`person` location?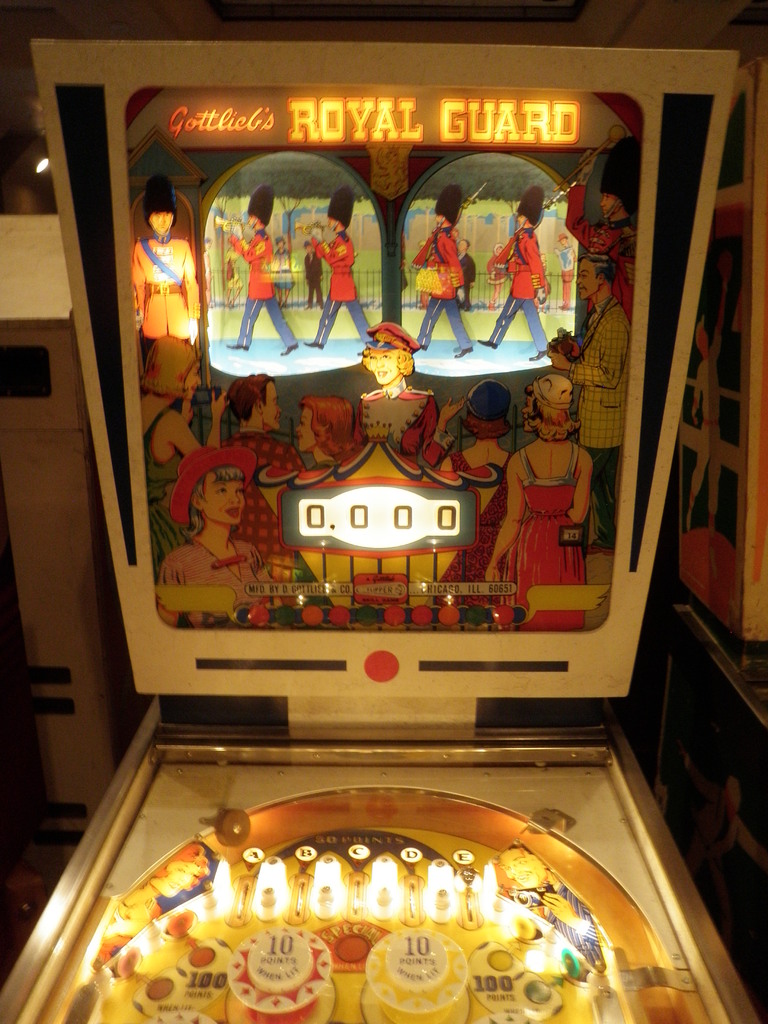
x1=502 y1=368 x2=595 y2=630
